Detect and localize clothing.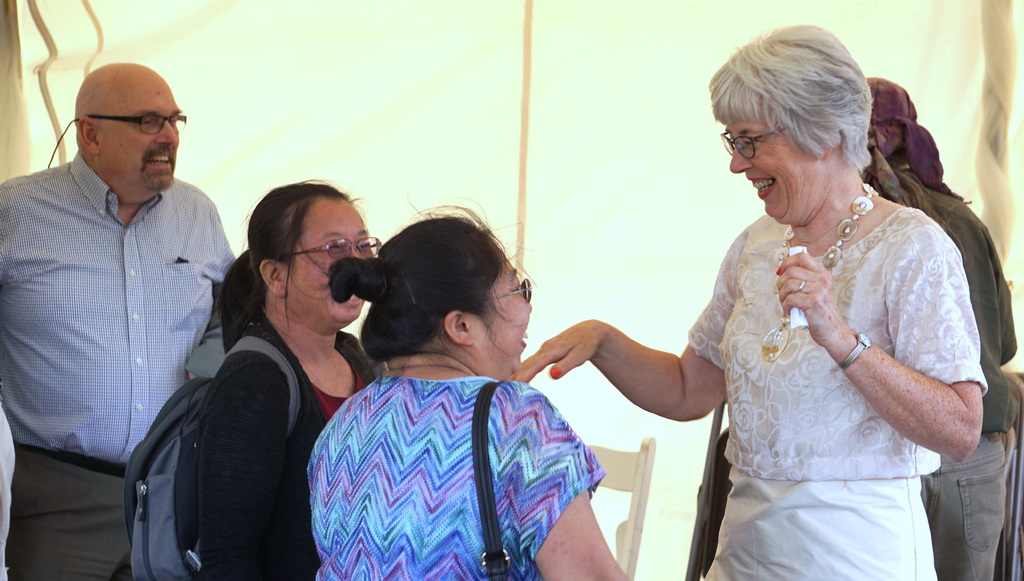
Localized at <region>303, 380, 606, 580</region>.
